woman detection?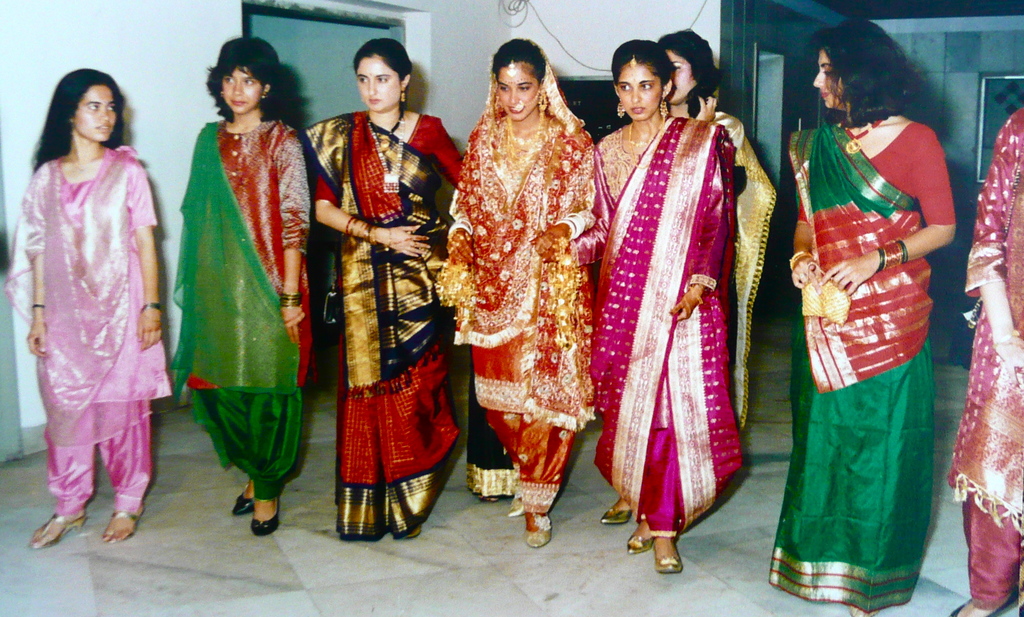
bbox=(172, 39, 315, 529)
